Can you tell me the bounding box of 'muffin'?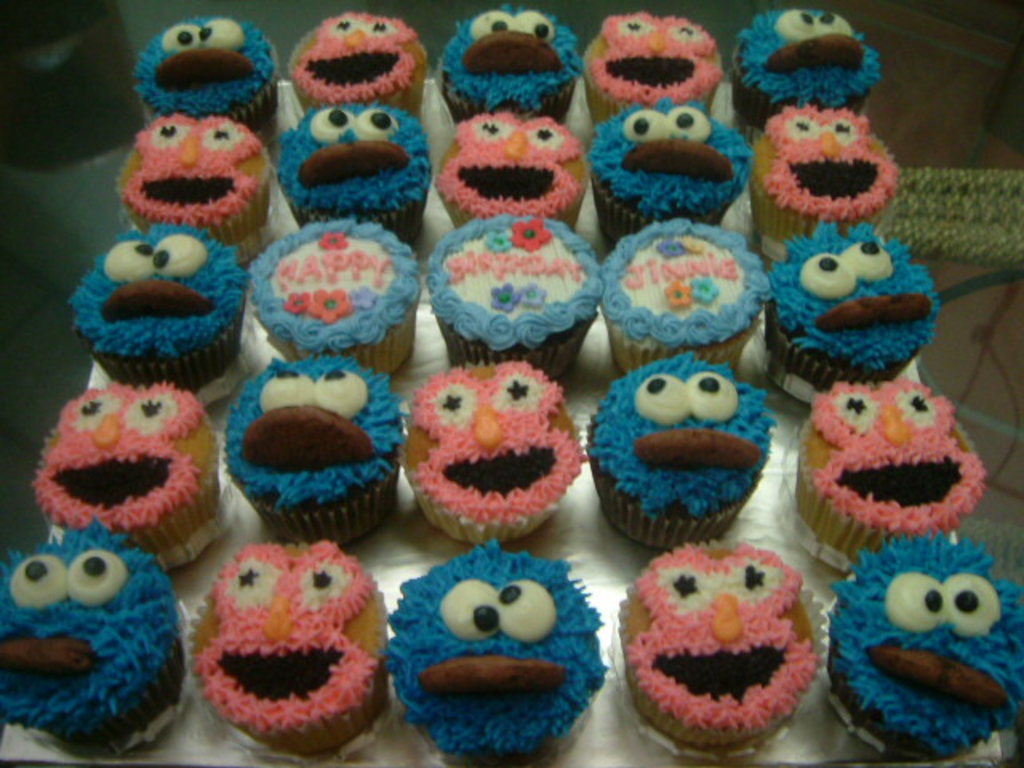
locate(69, 222, 256, 398).
